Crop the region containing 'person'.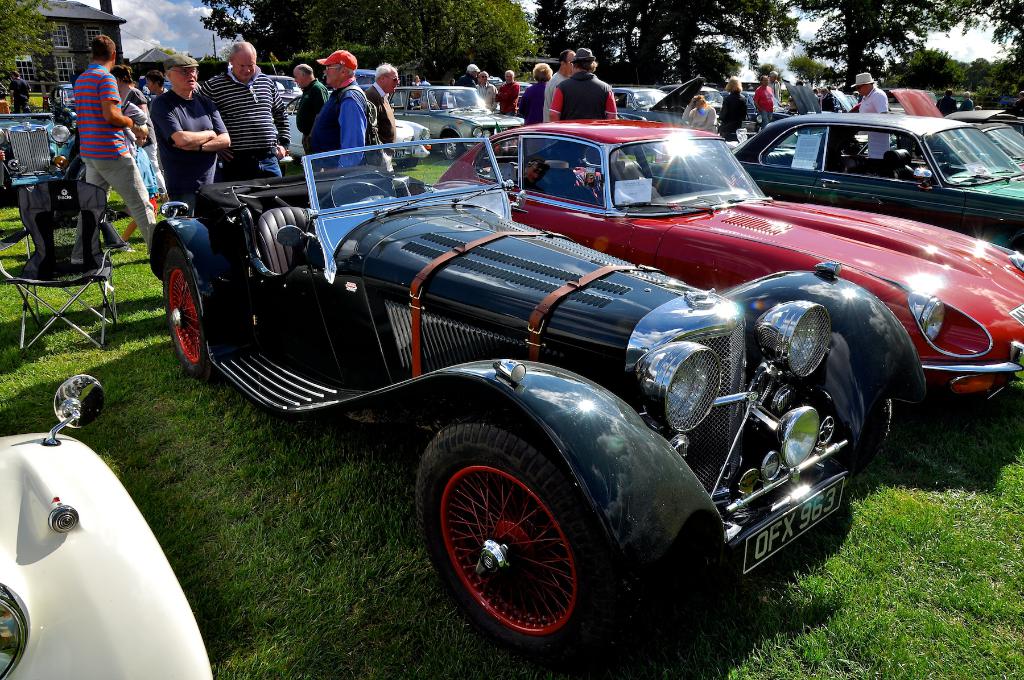
Crop region: left=935, top=88, right=957, bottom=116.
